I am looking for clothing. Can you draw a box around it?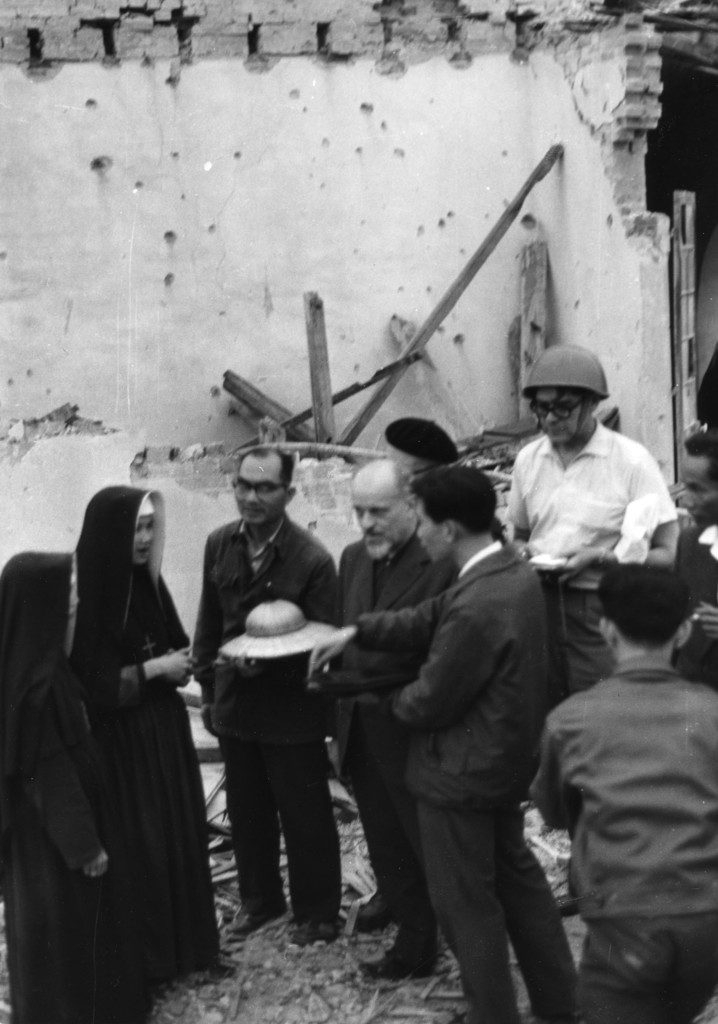
Sure, the bounding box is box=[651, 511, 717, 694].
